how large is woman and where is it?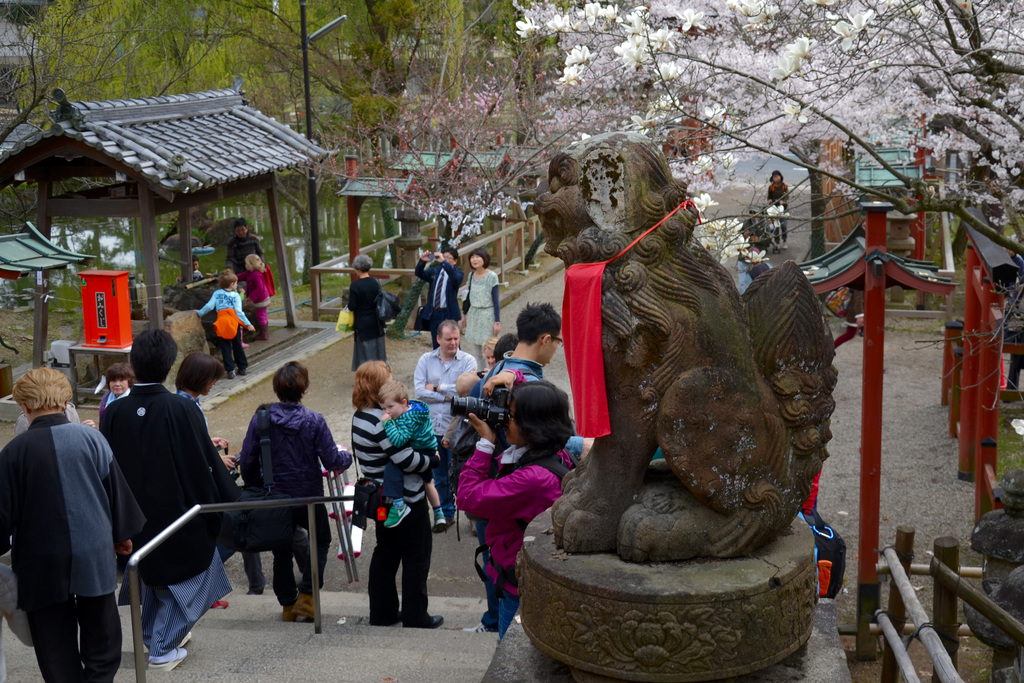
Bounding box: (left=175, top=357, right=229, bottom=404).
